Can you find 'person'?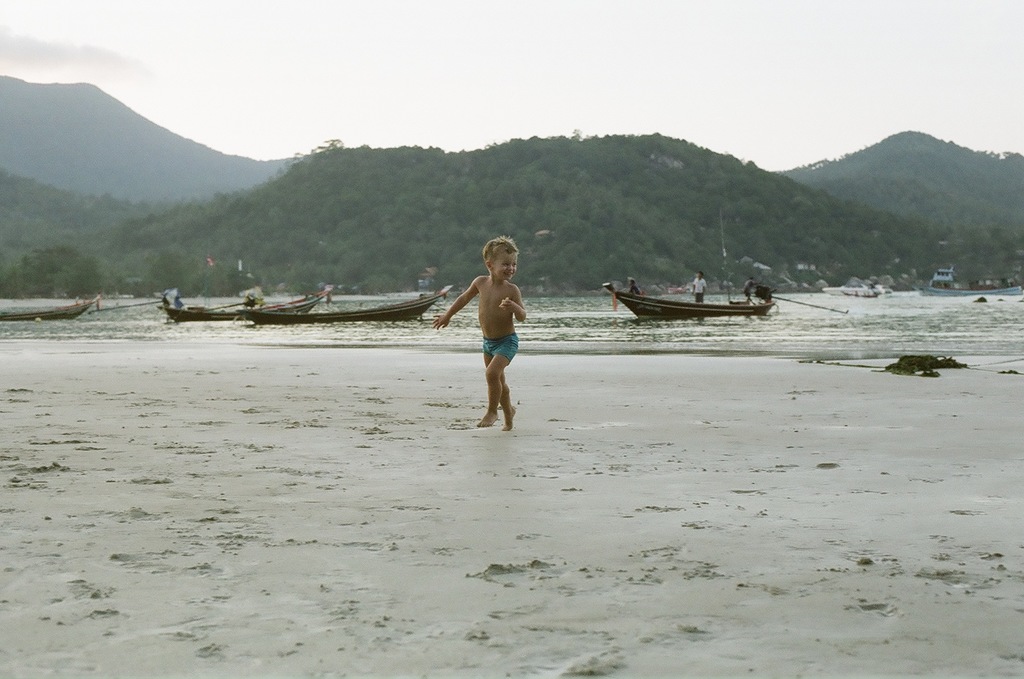
Yes, bounding box: 437/245/526/426.
